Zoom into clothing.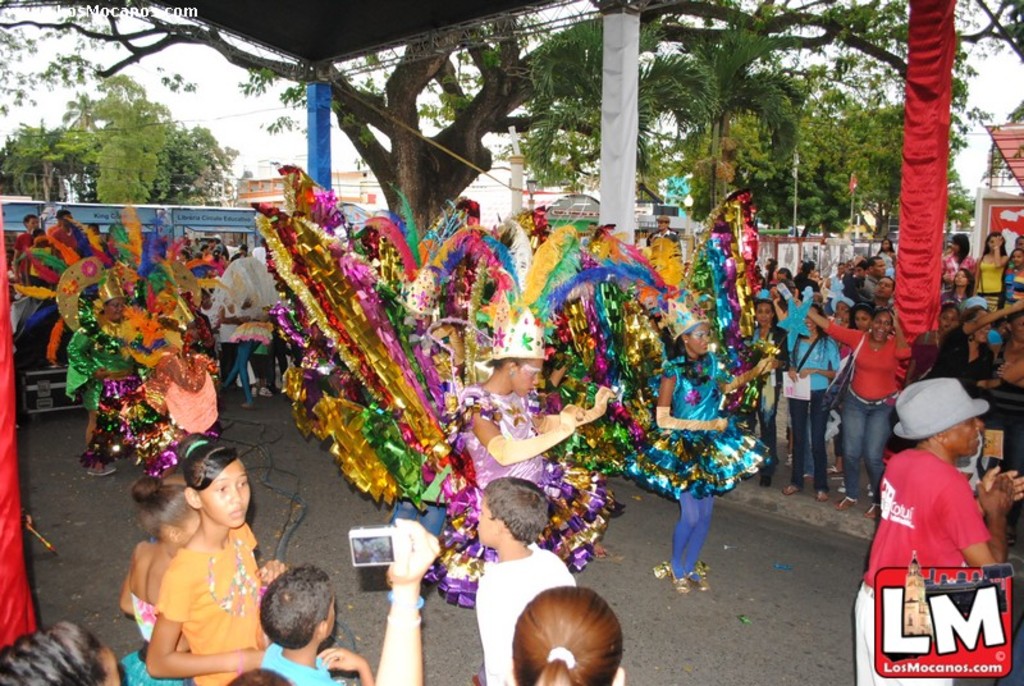
Zoom target: select_region(858, 436, 988, 621).
